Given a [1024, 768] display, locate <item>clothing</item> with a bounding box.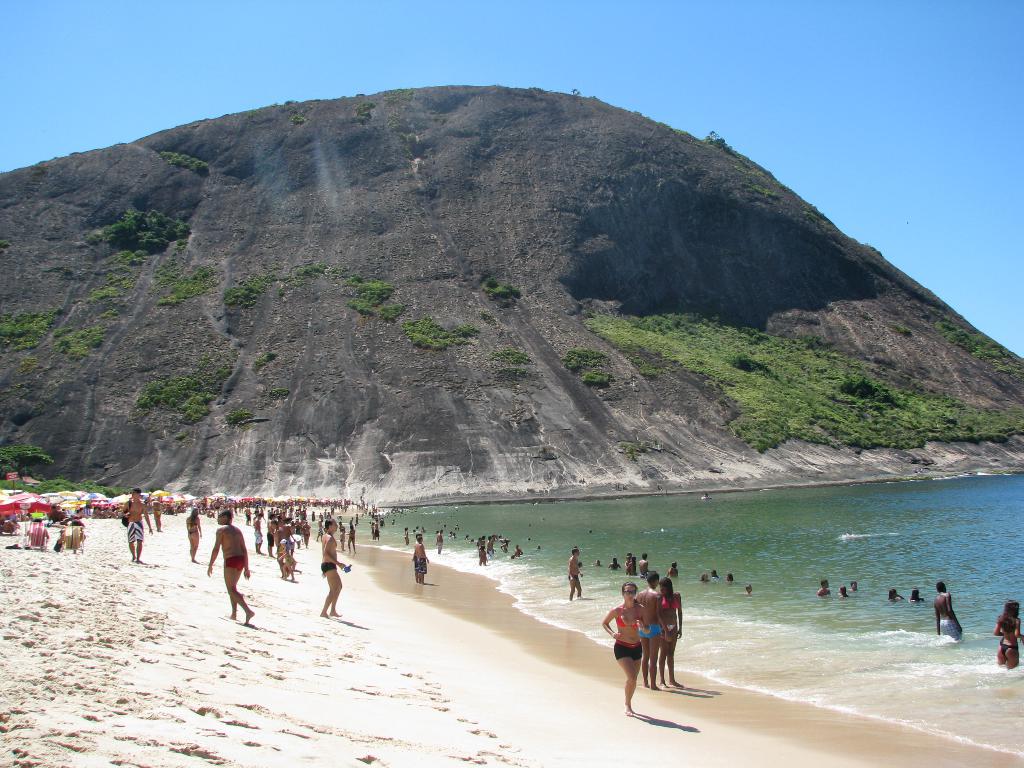
Located: <bbox>282, 559, 293, 563</bbox>.
